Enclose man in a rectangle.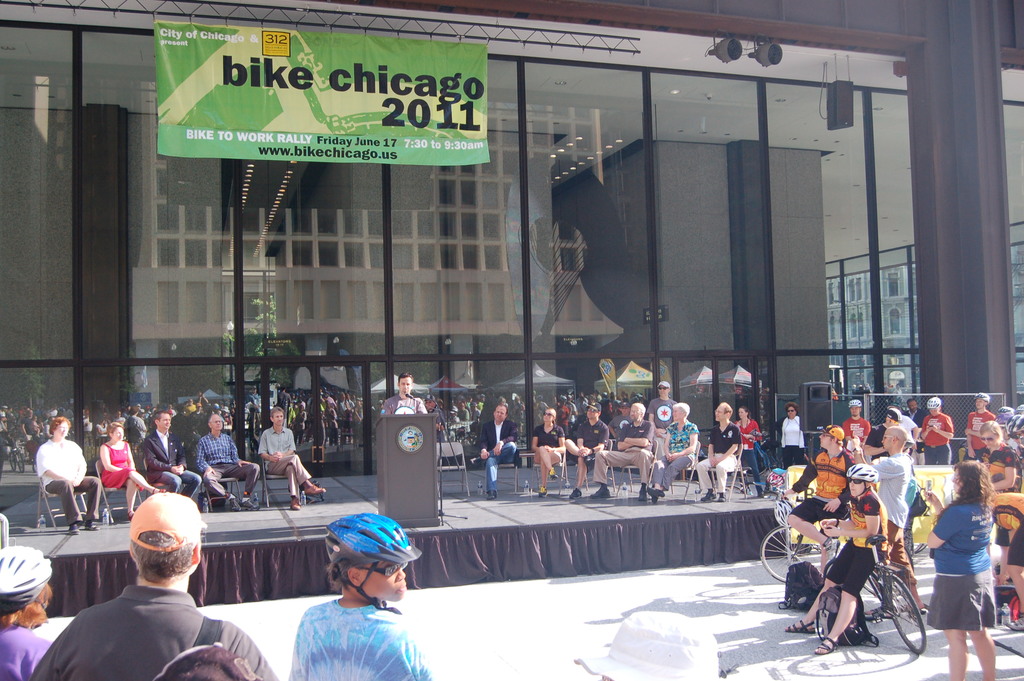
pyautogui.locateOnScreen(833, 391, 872, 453).
